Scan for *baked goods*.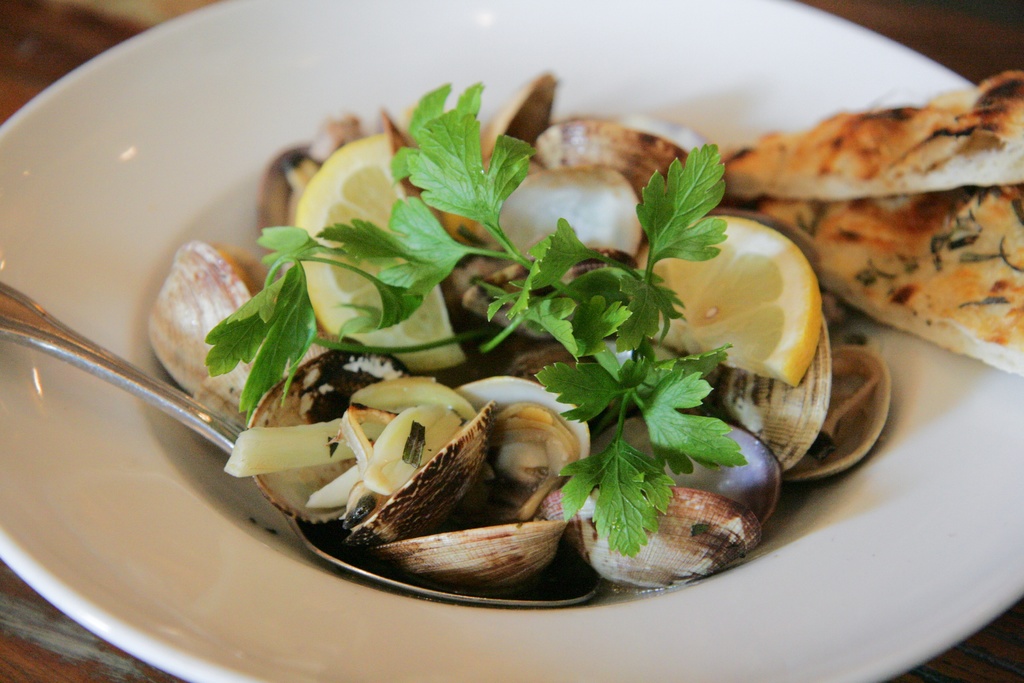
Scan result: crop(755, 178, 1023, 381).
